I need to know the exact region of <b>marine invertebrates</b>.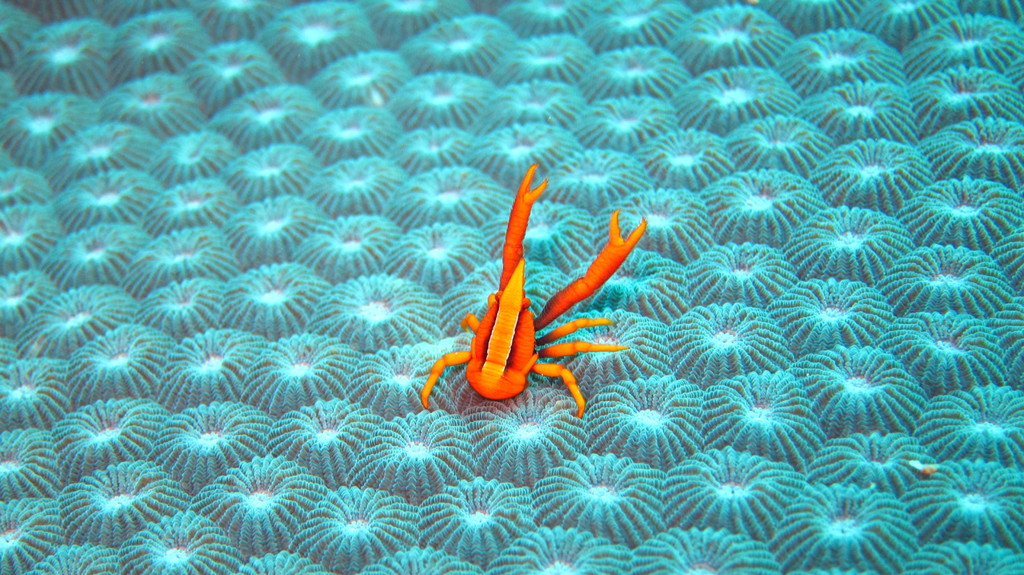
Region: (left=956, top=0, right=1023, bottom=35).
